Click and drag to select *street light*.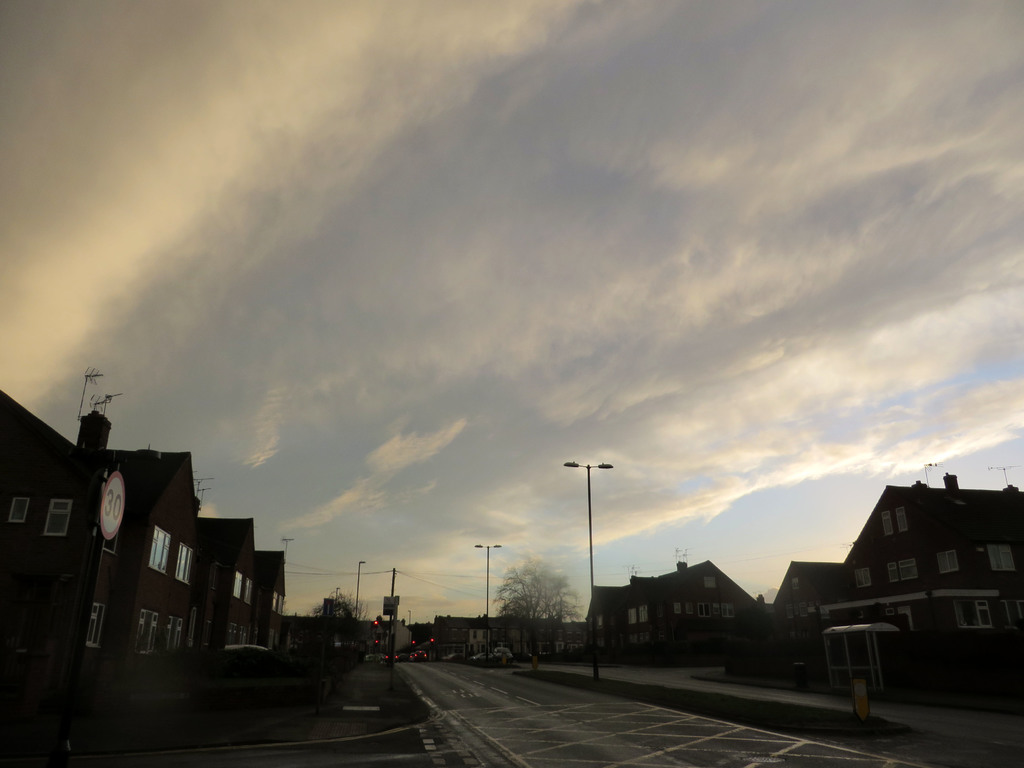
Selection: detection(358, 560, 364, 625).
